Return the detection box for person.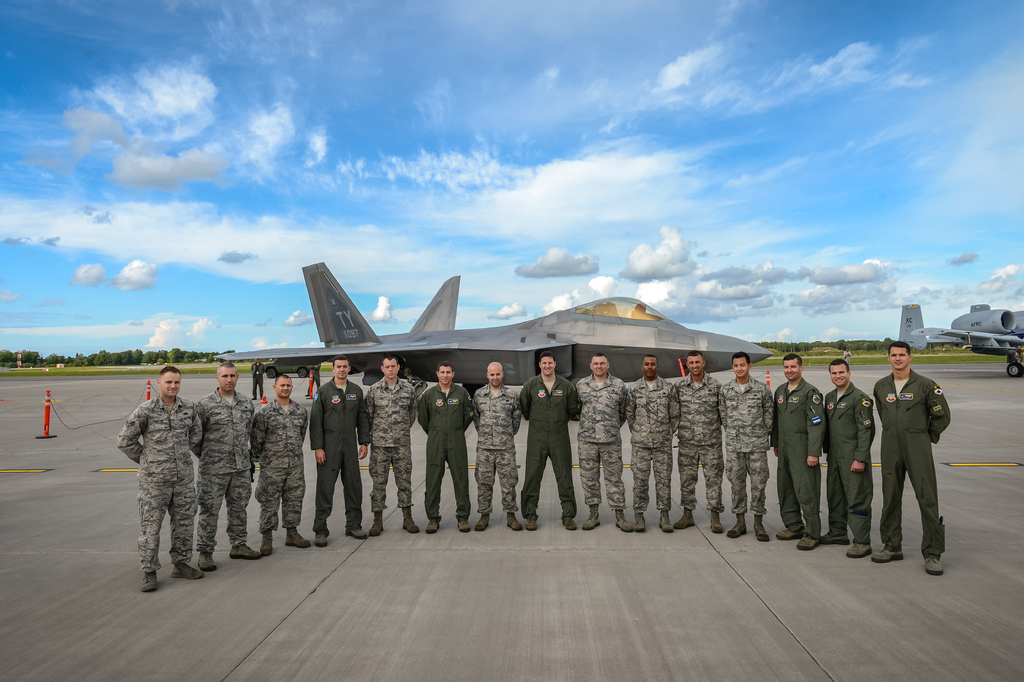
pyautogui.locateOnScreen(190, 365, 258, 570).
